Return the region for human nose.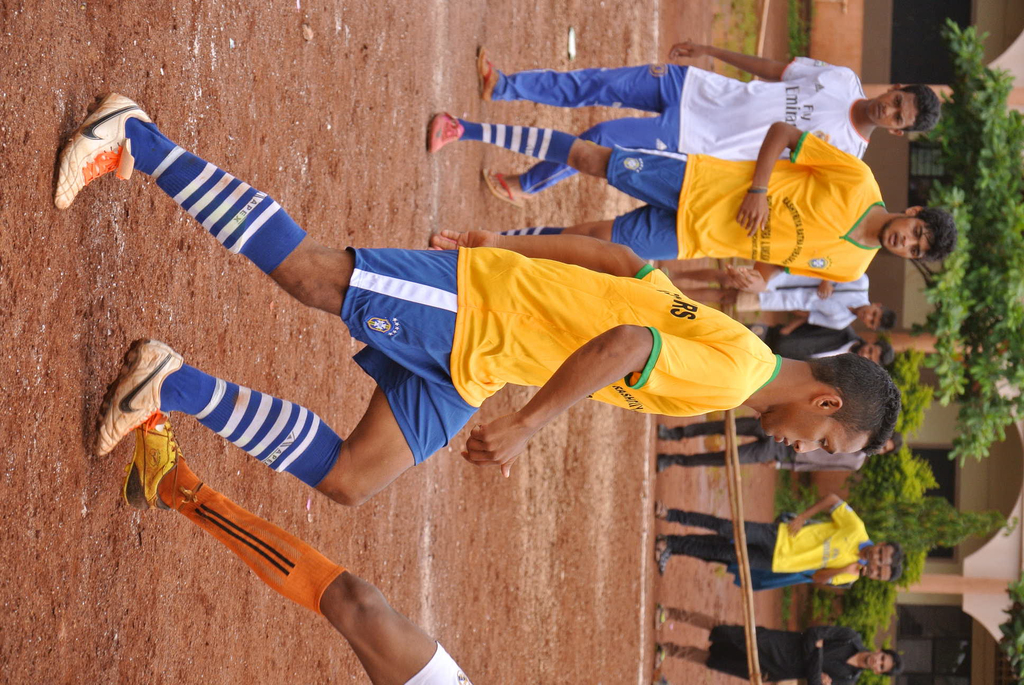
[874, 553, 882, 560].
